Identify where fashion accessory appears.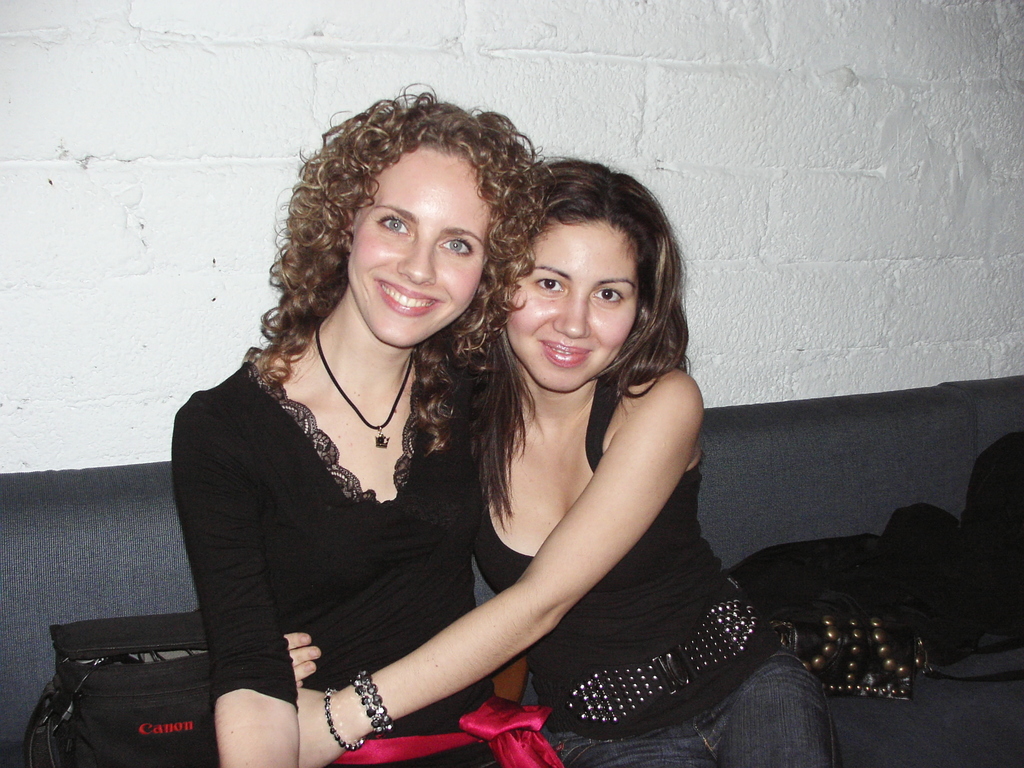
Appears at Rect(314, 322, 415, 449).
